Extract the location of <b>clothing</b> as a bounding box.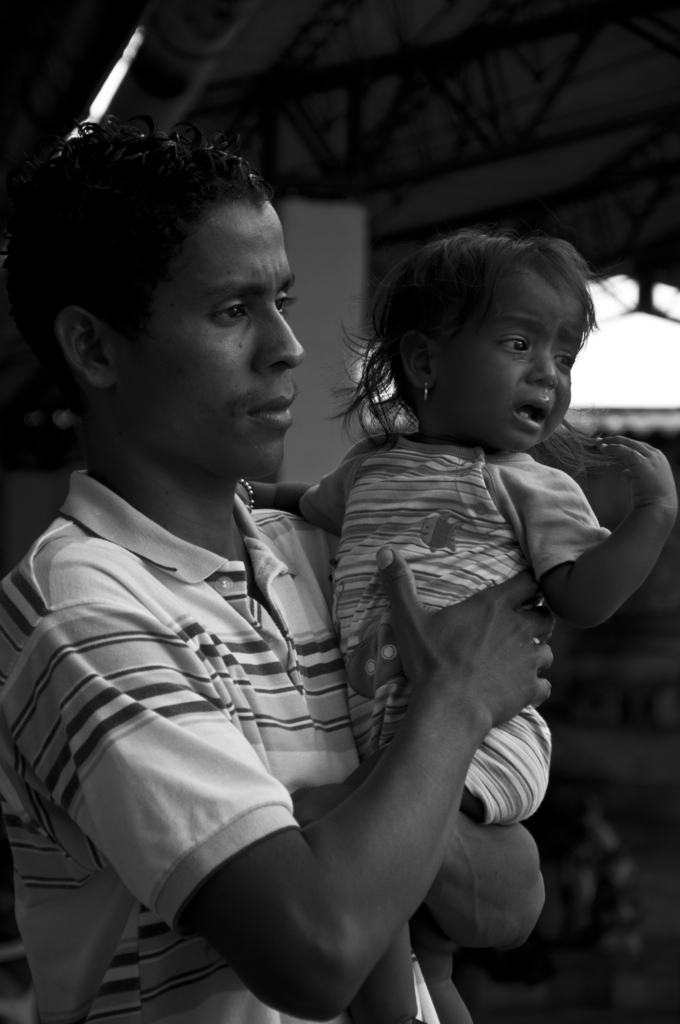
{"left": 31, "top": 409, "right": 457, "bottom": 986}.
